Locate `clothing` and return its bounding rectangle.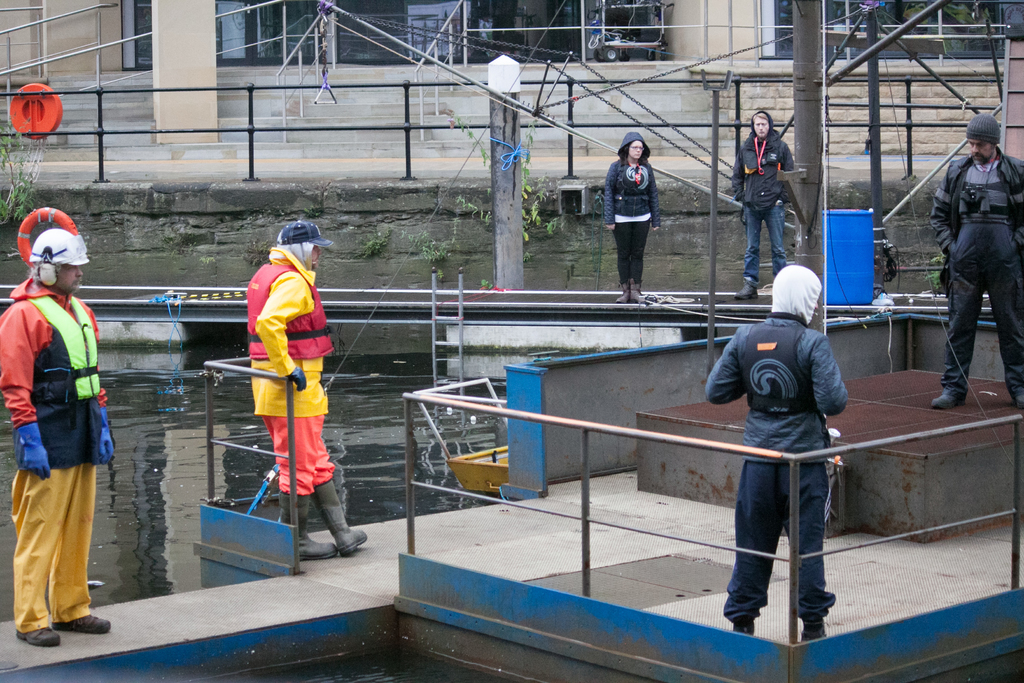
929:153:1023:393.
